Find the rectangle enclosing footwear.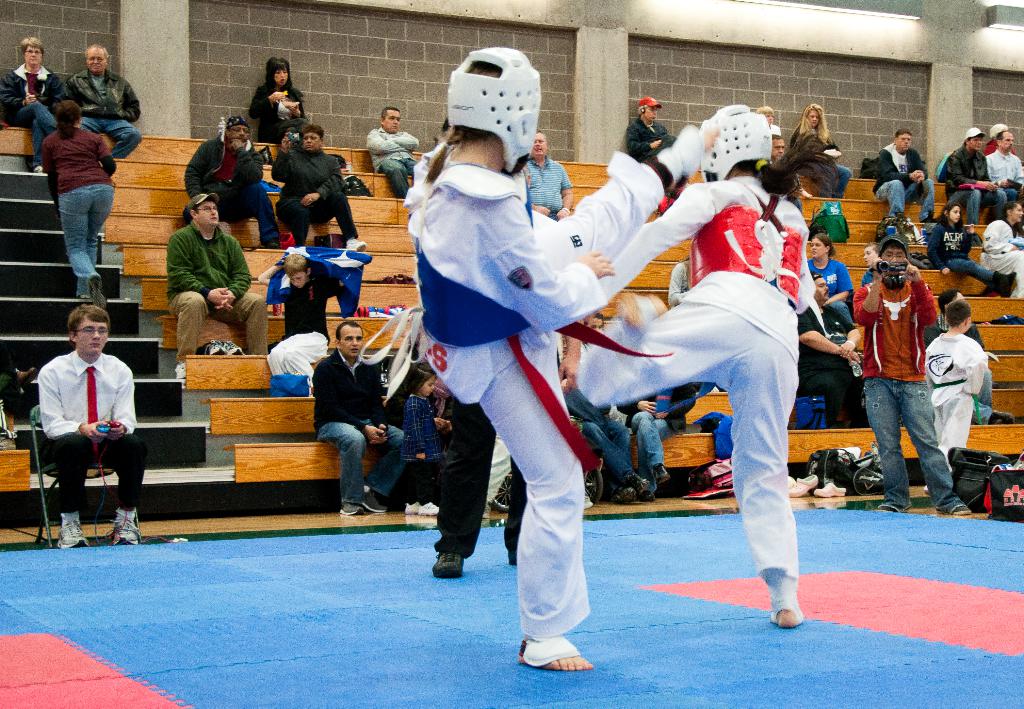
(left=650, top=458, right=669, bottom=482).
